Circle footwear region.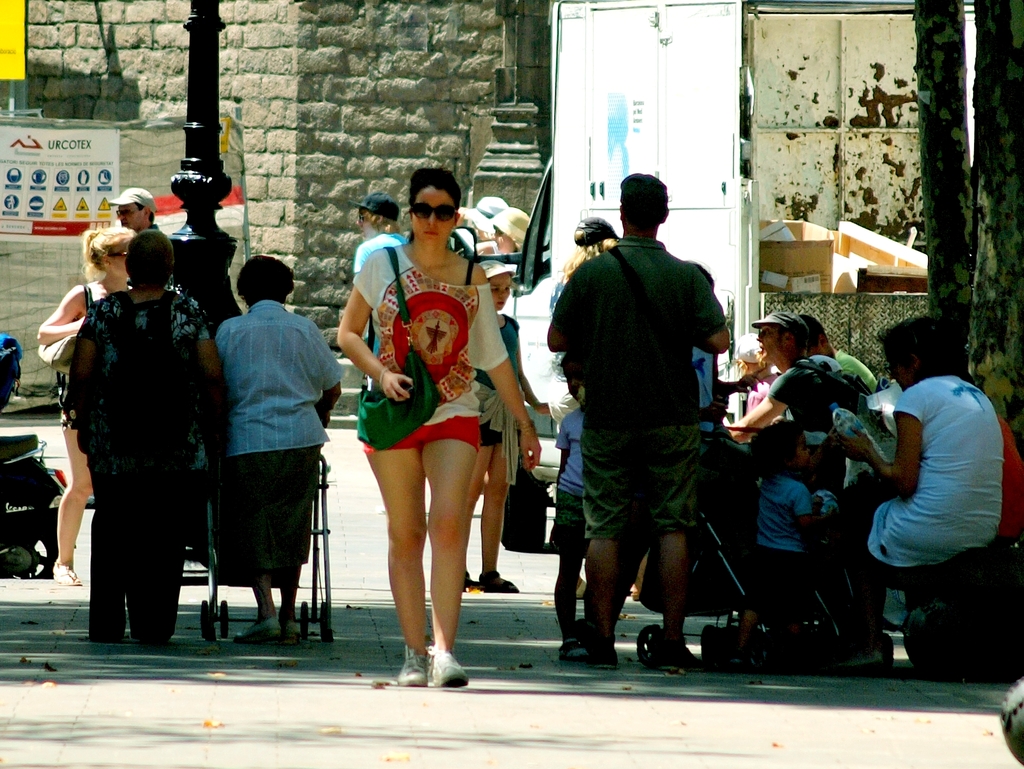
Region: [x1=279, y1=620, x2=305, y2=644].
